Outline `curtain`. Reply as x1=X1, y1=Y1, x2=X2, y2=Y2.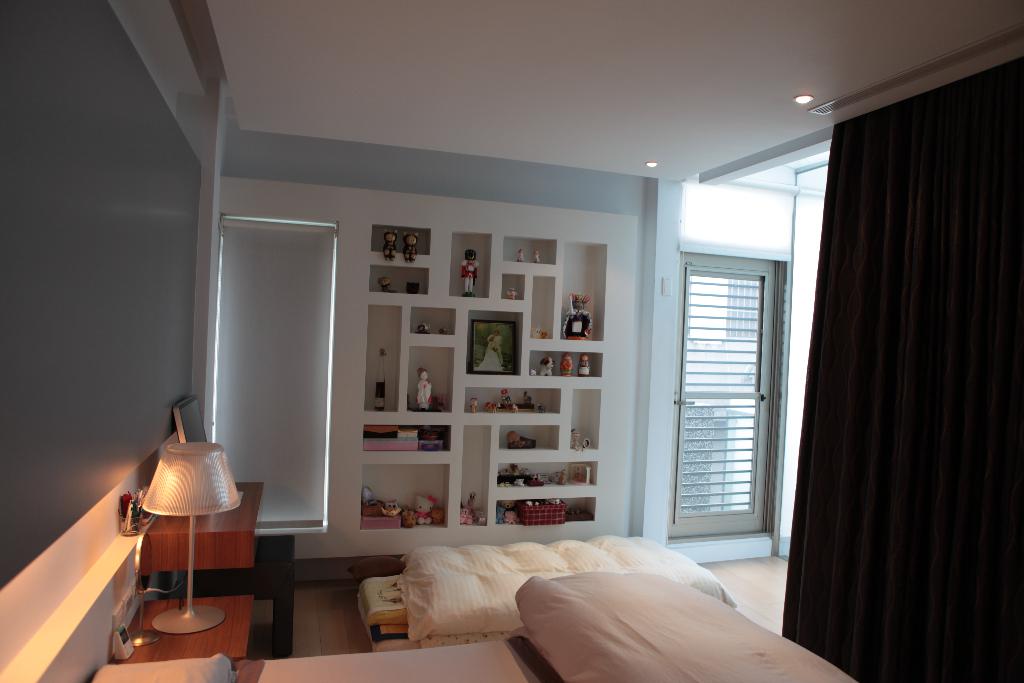
x1=792, y1=38, x2=1006, y2=682.
